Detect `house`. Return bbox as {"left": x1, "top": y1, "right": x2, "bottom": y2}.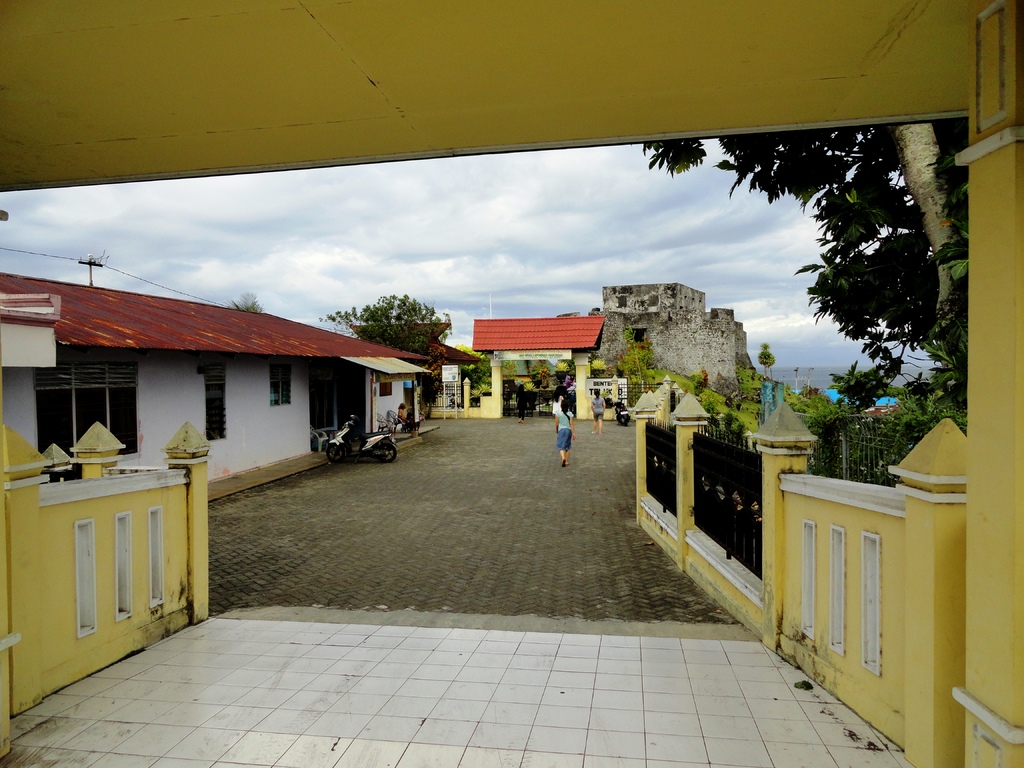
{"left": 0, "top": 269, "right": 435, "bottom": 507}.
